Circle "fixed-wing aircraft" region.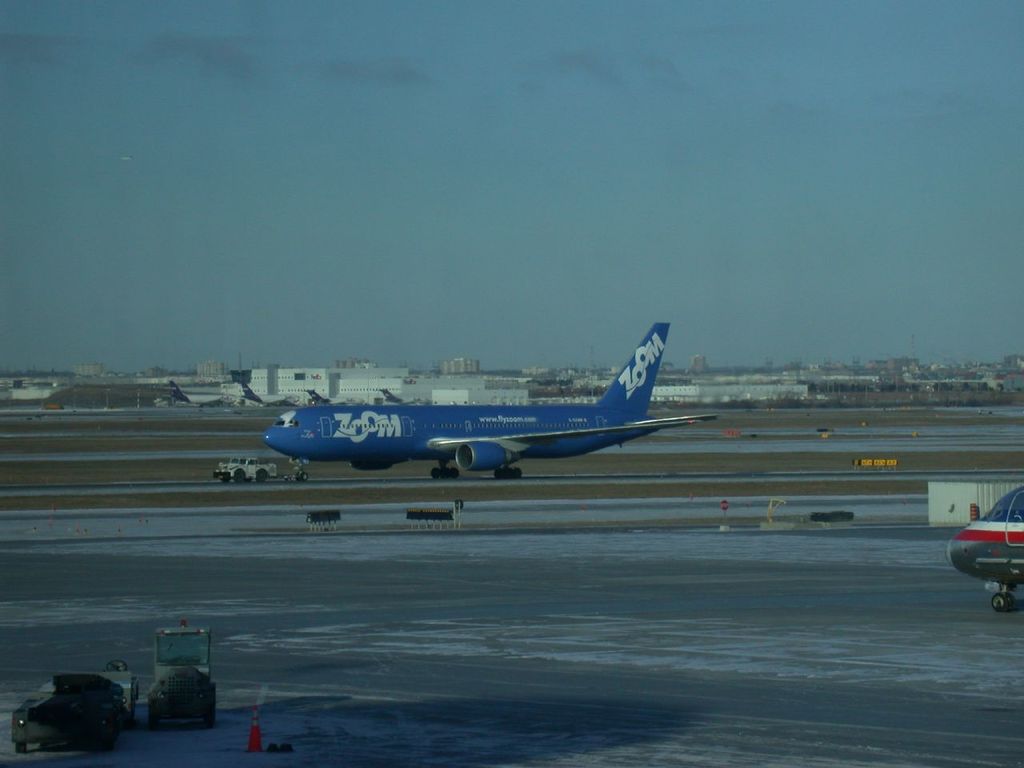
Region: (left=943, top=484, right=1023, bottom=611).
